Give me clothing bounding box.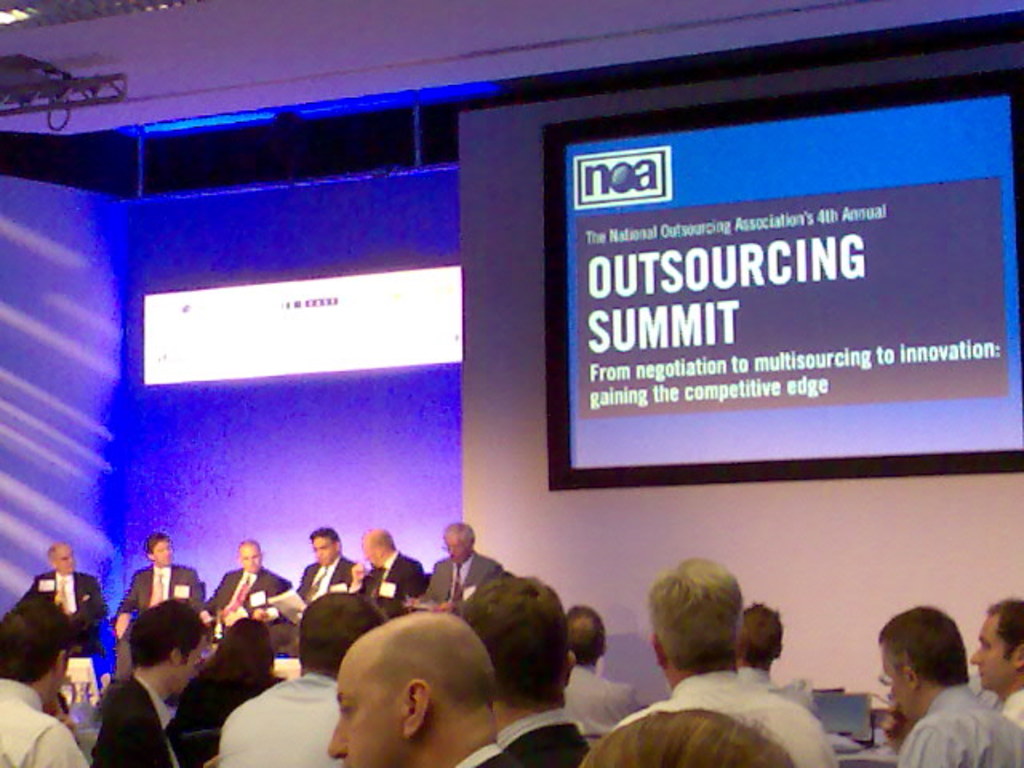
region(995, 691, 1022, 717).
